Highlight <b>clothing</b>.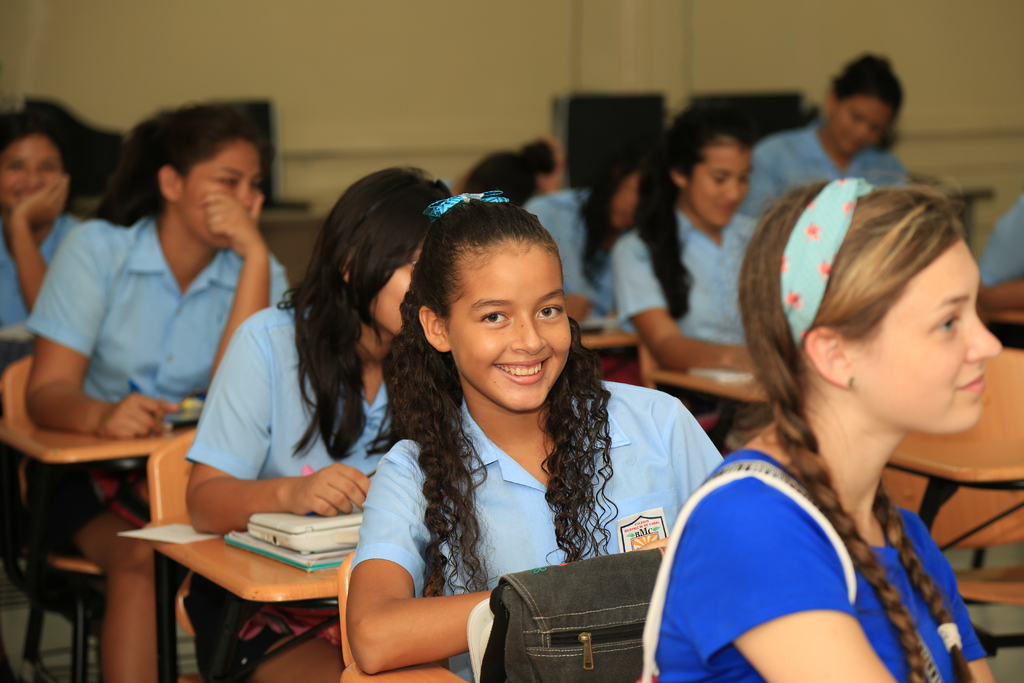
Highlighted region: <bbox>189, 306, 408, 682</bbox>.
